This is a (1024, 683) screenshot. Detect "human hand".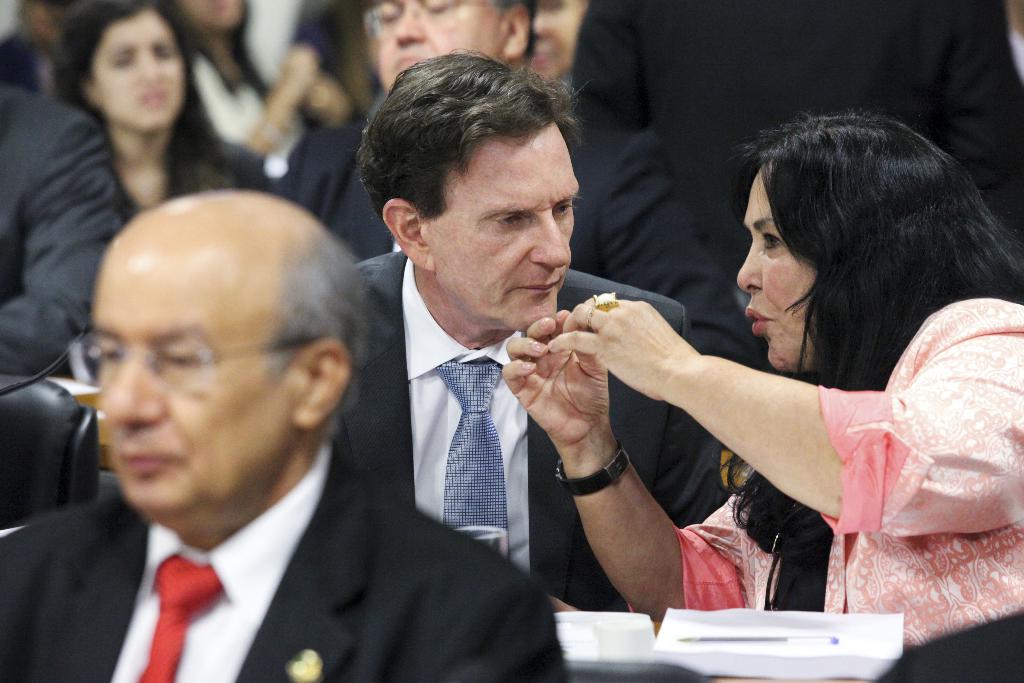
(left=500, top=306, right=612, bottom=448).
